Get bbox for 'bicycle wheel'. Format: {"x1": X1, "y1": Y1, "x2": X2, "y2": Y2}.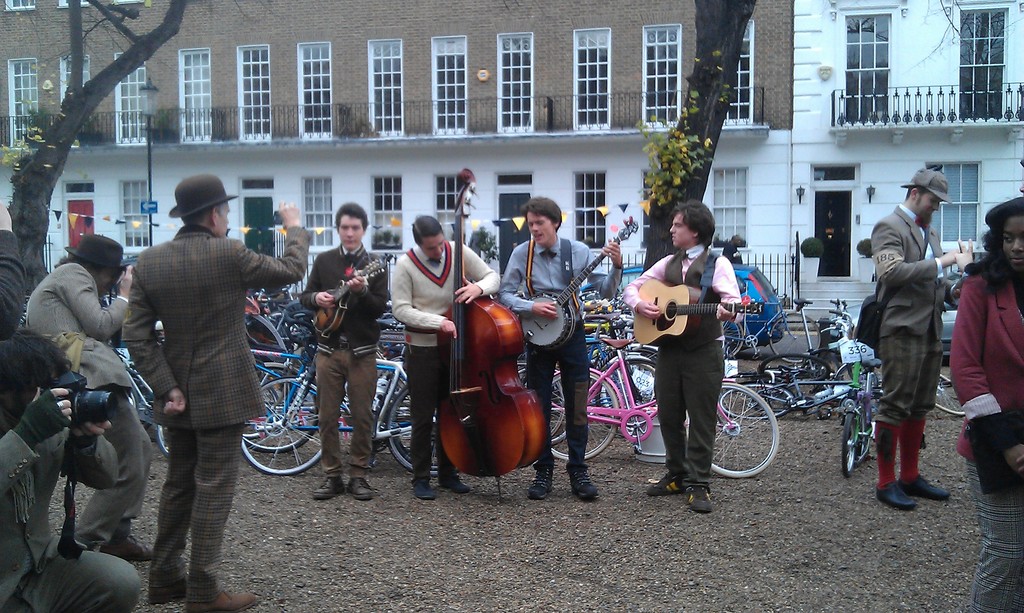
{"x1": 935, "y1": 372, "x2": 964, "y2": 414}.
